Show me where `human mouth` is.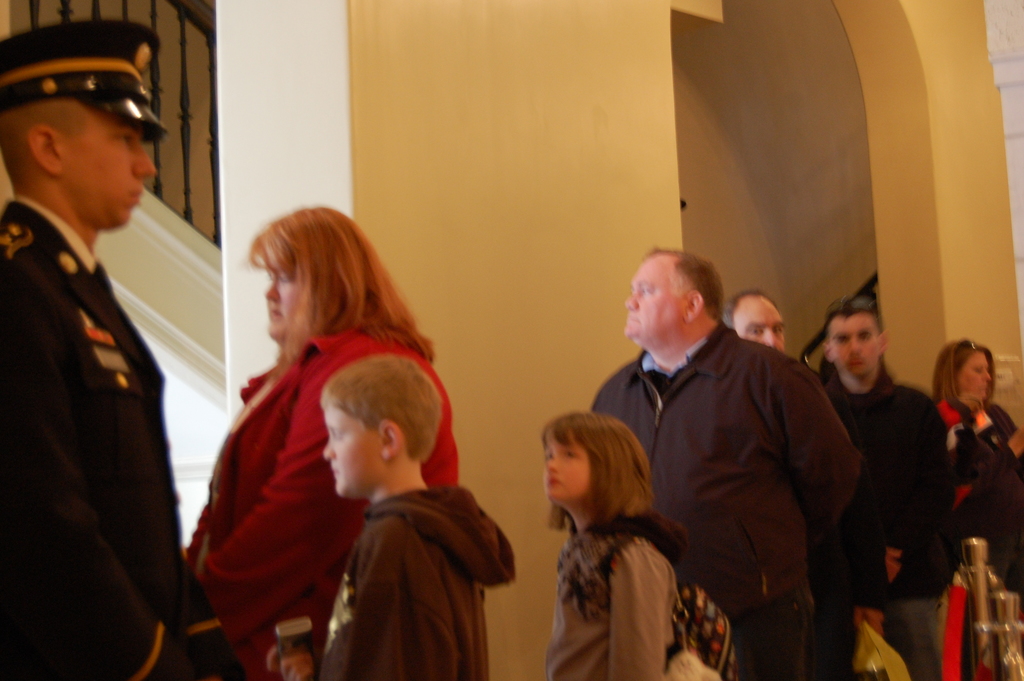
`human mouth` is at (623,314,640,324).
